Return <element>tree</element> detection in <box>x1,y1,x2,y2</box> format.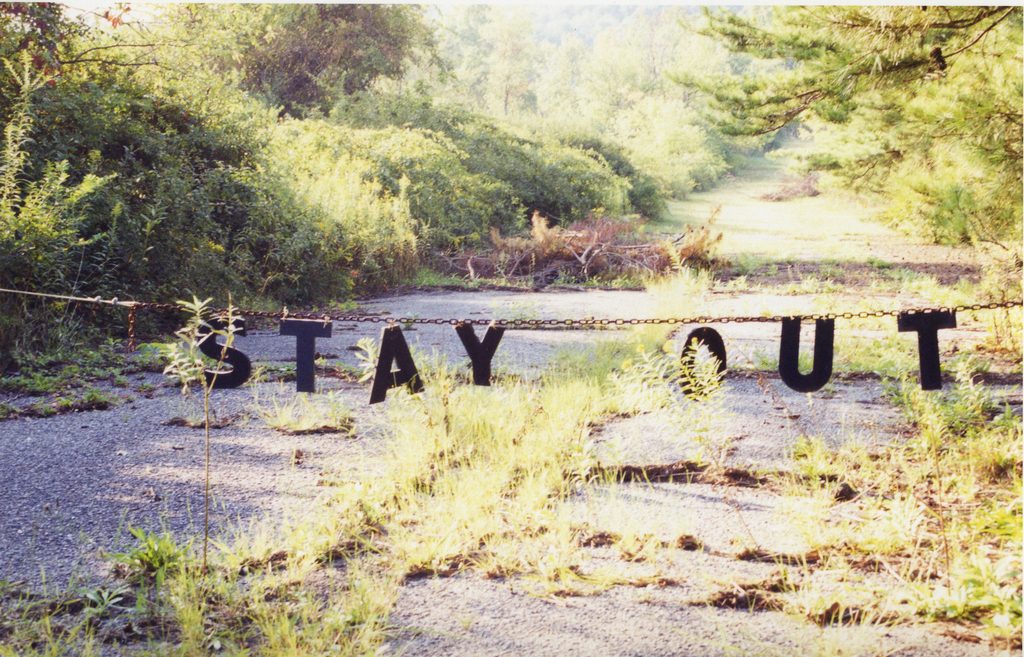
<box>147,295,242,580</box>.
